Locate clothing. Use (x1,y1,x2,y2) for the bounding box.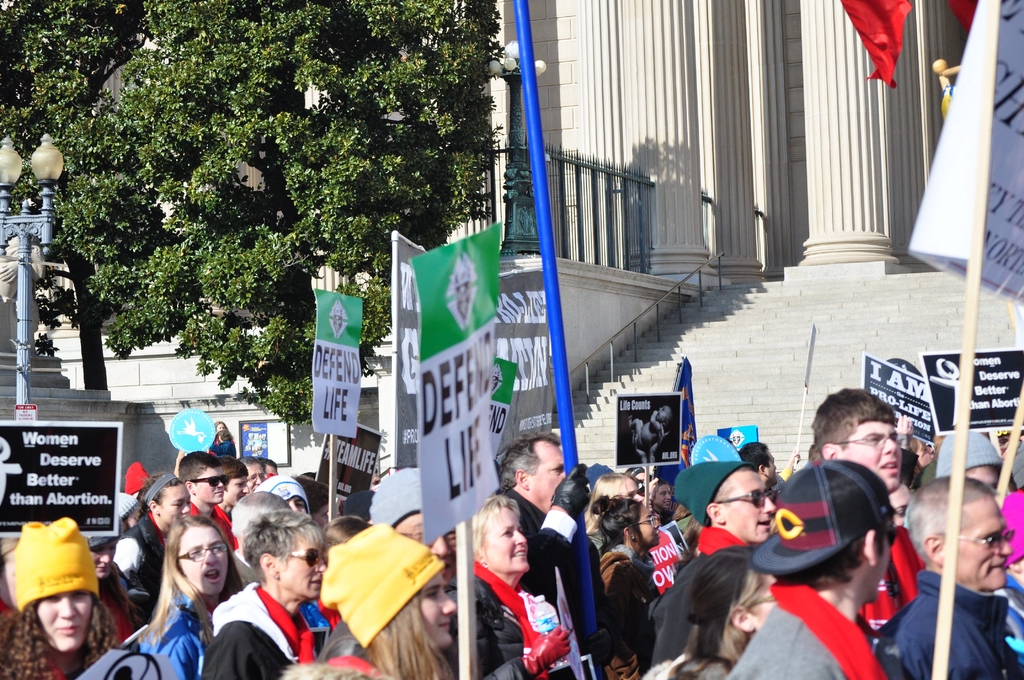
(592,551,662,679).
